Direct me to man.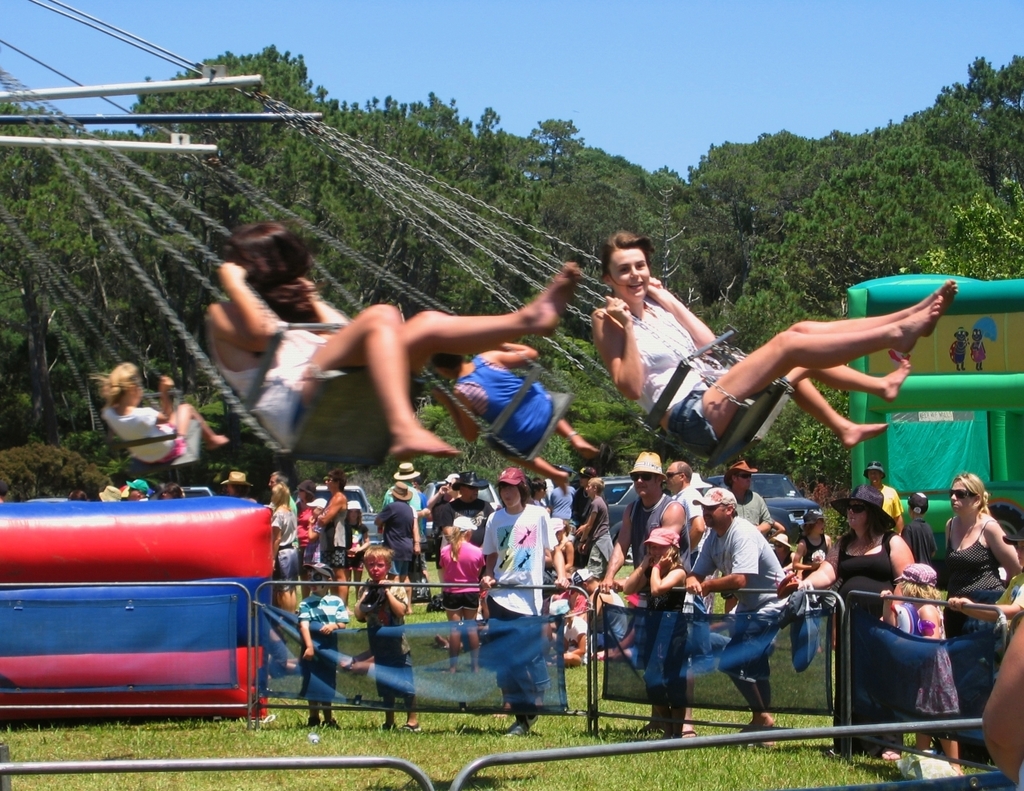
Direction: 725 454 771 619.
